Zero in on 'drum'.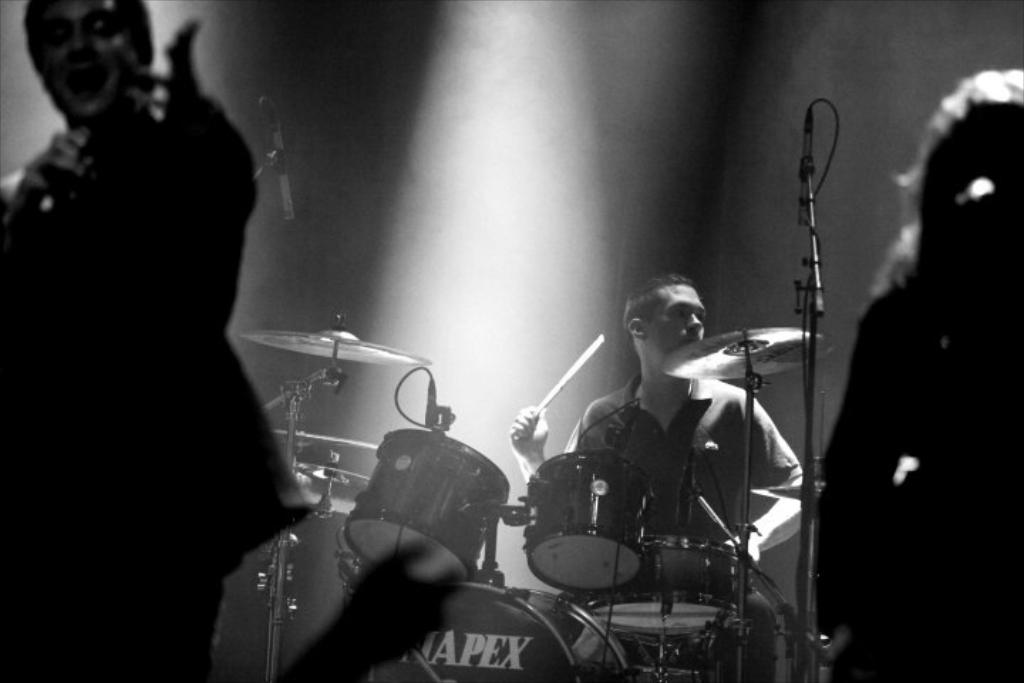
Zeroed in: [left=344, top=430, right=509, bottom=595].
